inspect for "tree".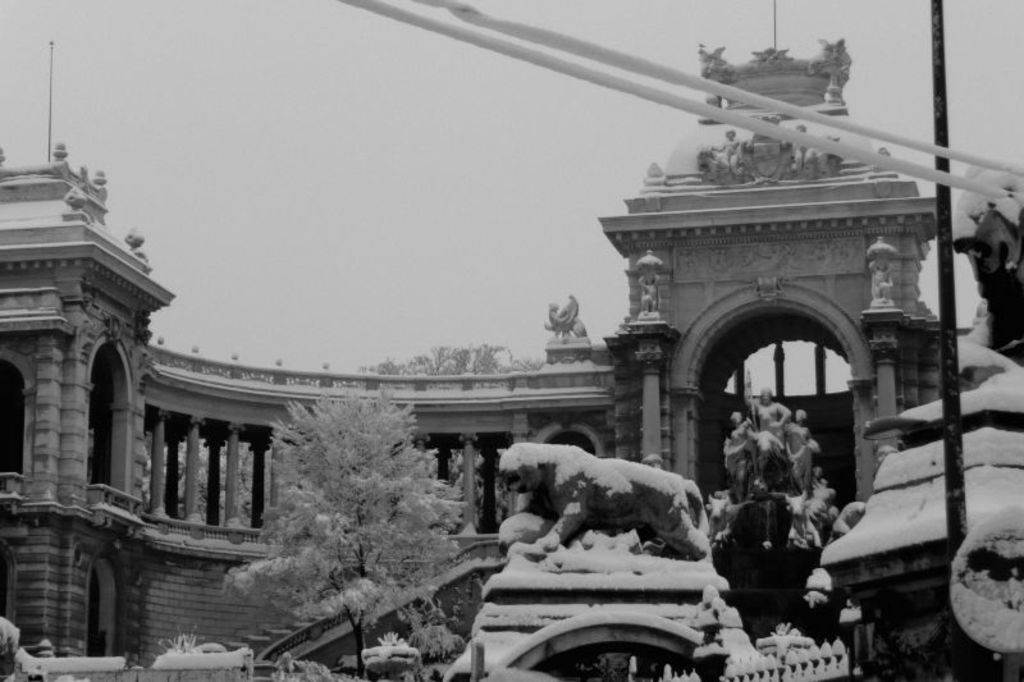
Inspection: bbox=[172, 379, 516, 638].
